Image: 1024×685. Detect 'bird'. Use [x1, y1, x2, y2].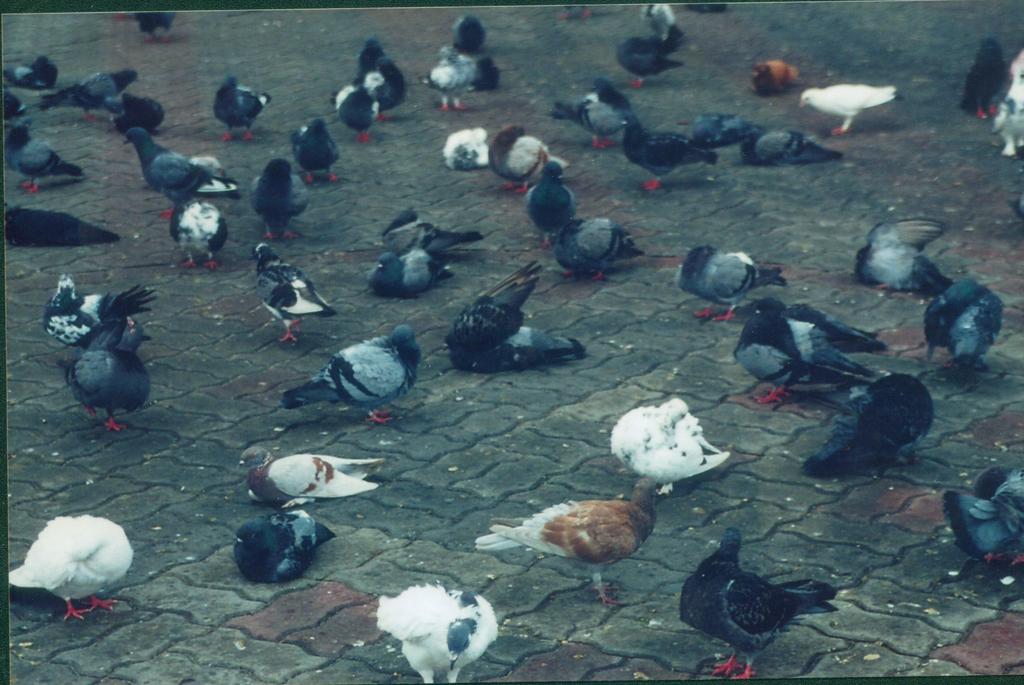
[372, 575, 511, 684].
